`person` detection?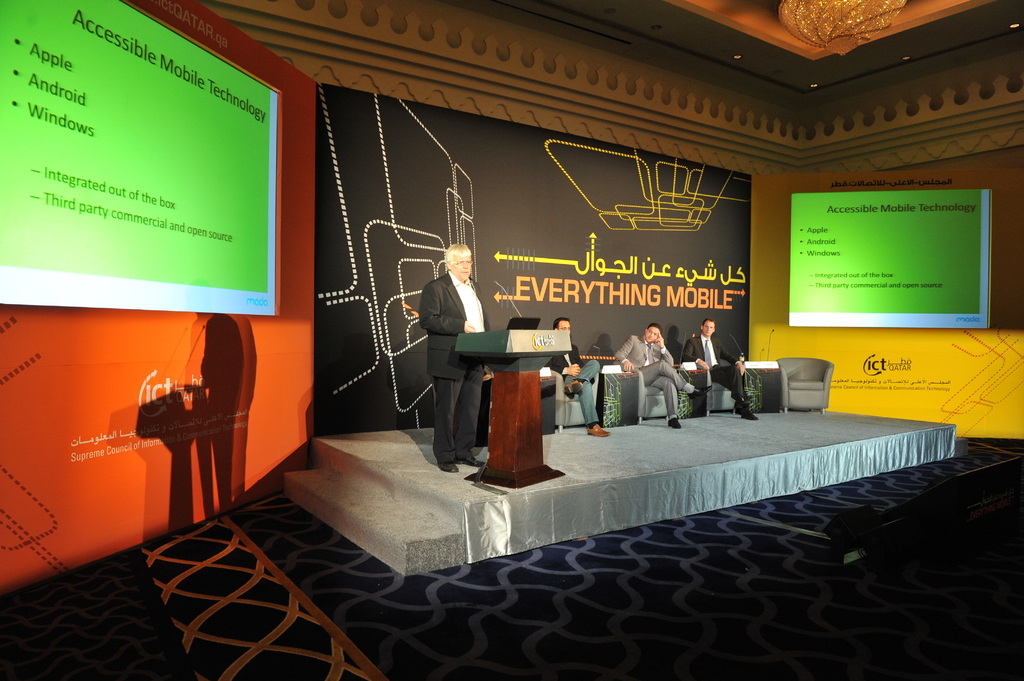
415 207 493 474
